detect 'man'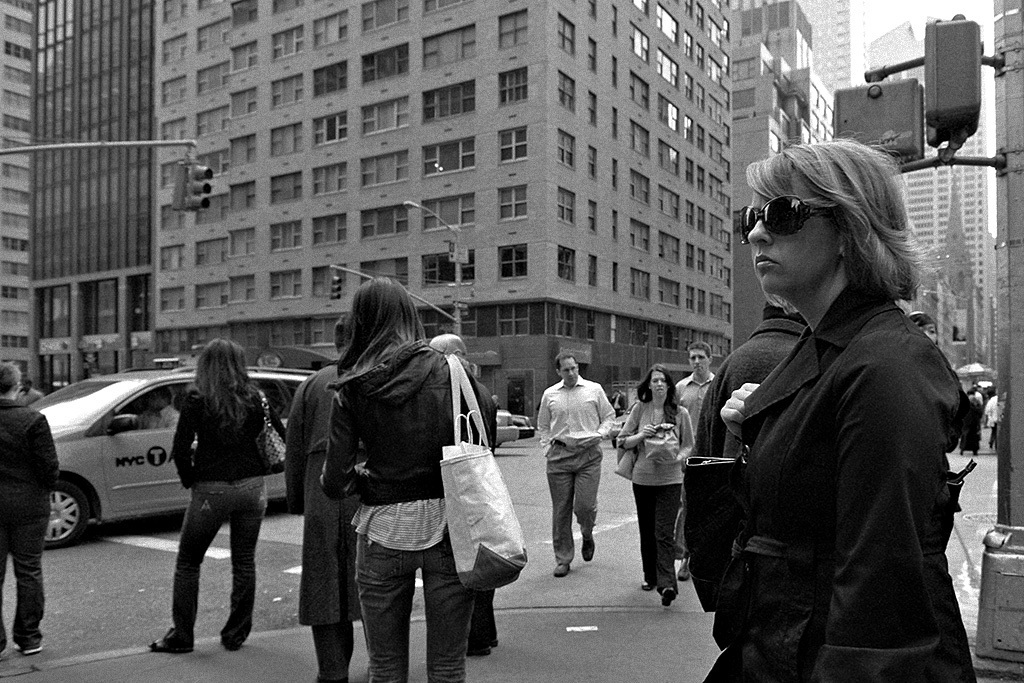
detection(17, 377, 43, 405)
